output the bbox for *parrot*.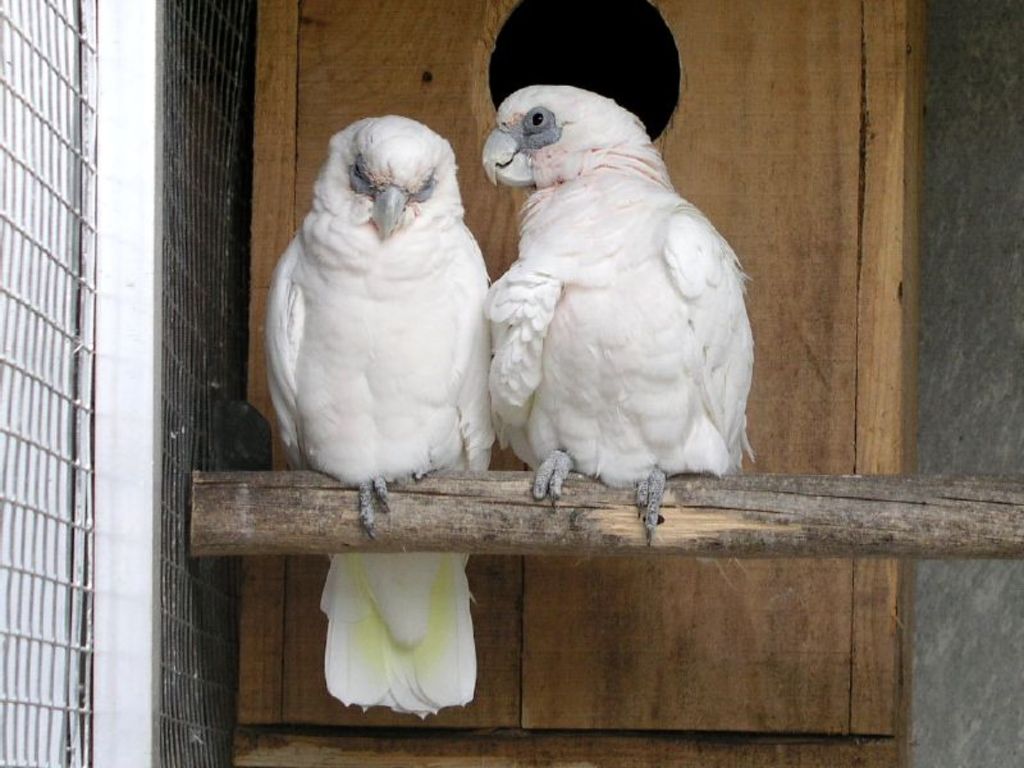
x1=260 y1=110 x2=498 y2=728.
